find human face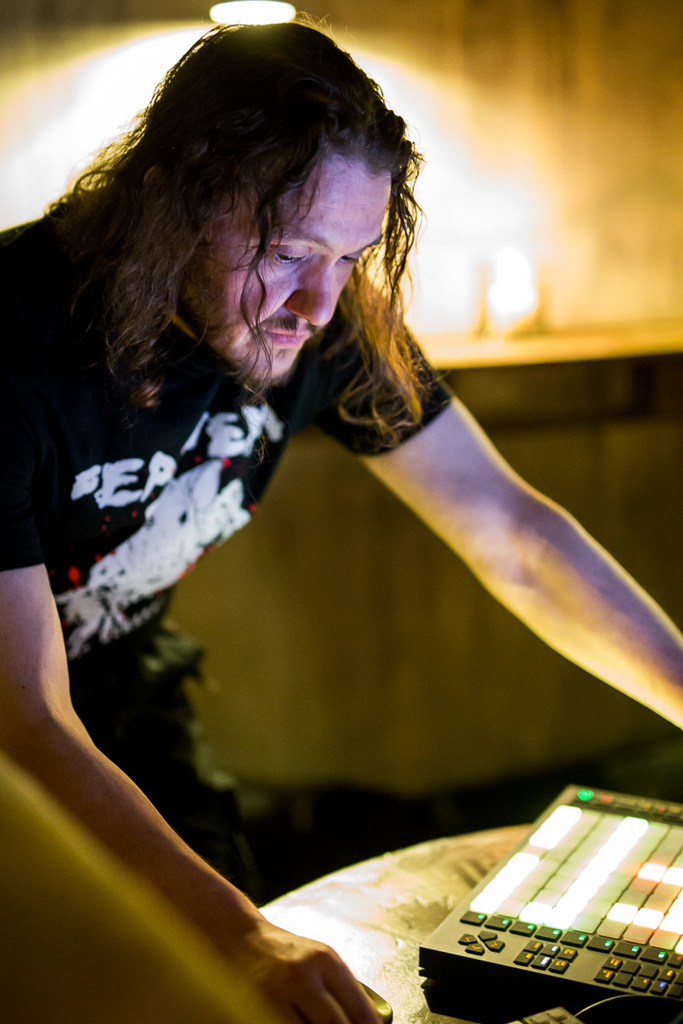
bbox(178, 155, 386, 387)
